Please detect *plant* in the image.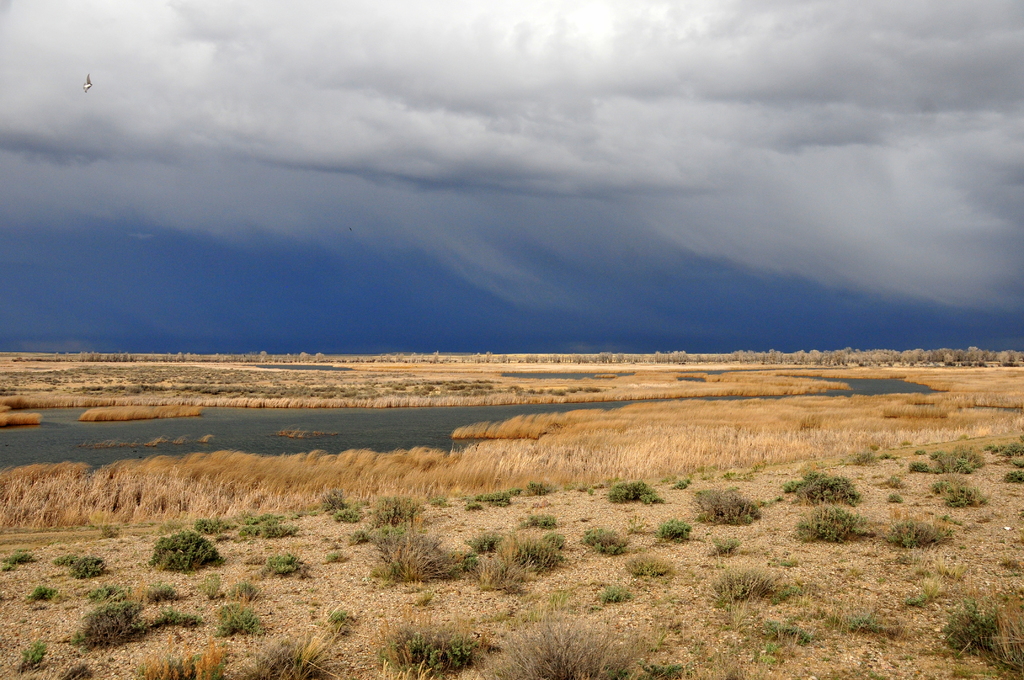
bbox=(335, 597, 367, 636).
